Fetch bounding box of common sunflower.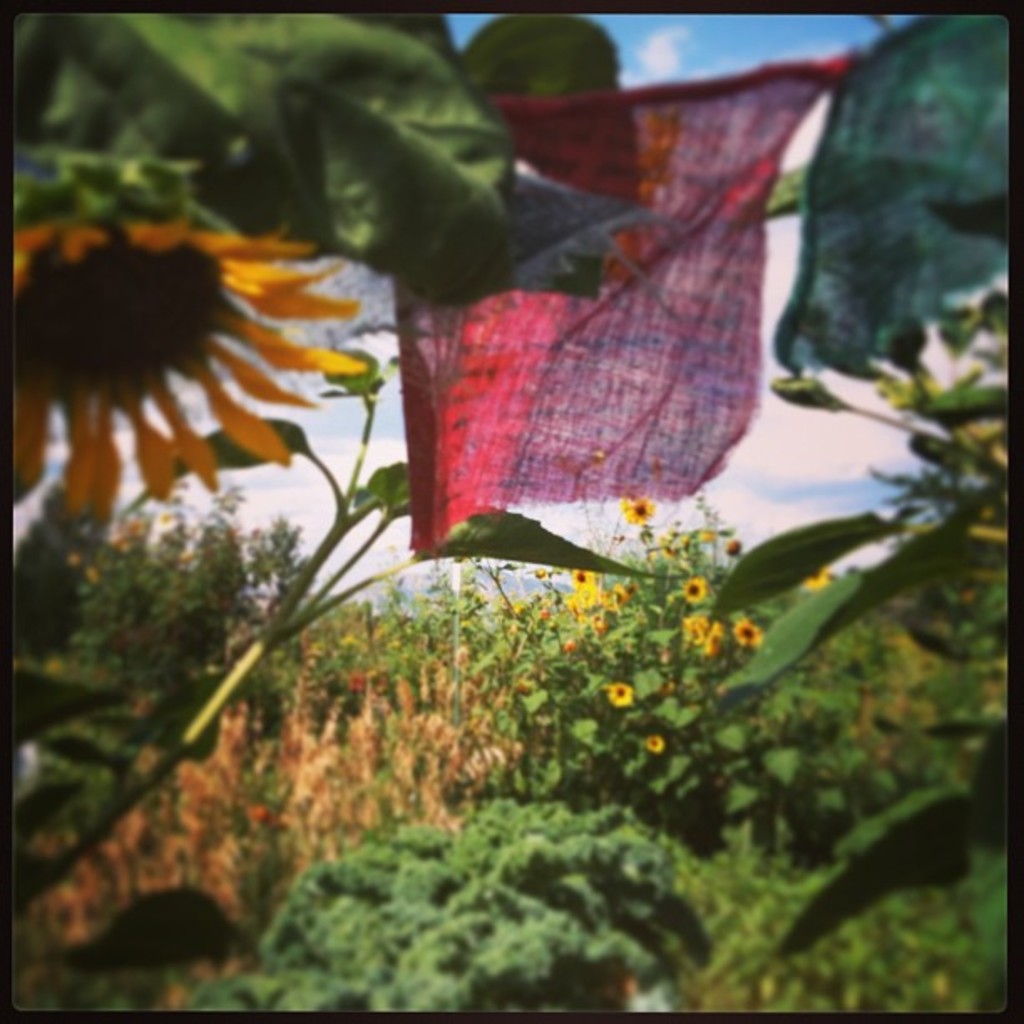
Bbox: {"left": 684, "top": 579, "right": 706, "bottom": 601}.
